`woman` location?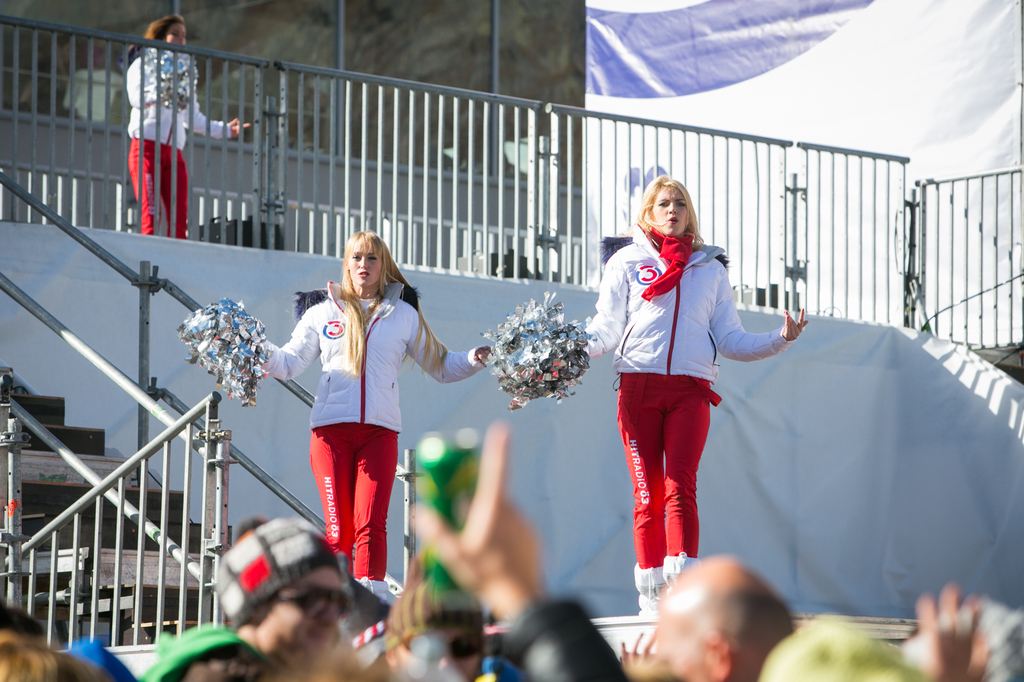
crop(129, 15, 255, 242)
